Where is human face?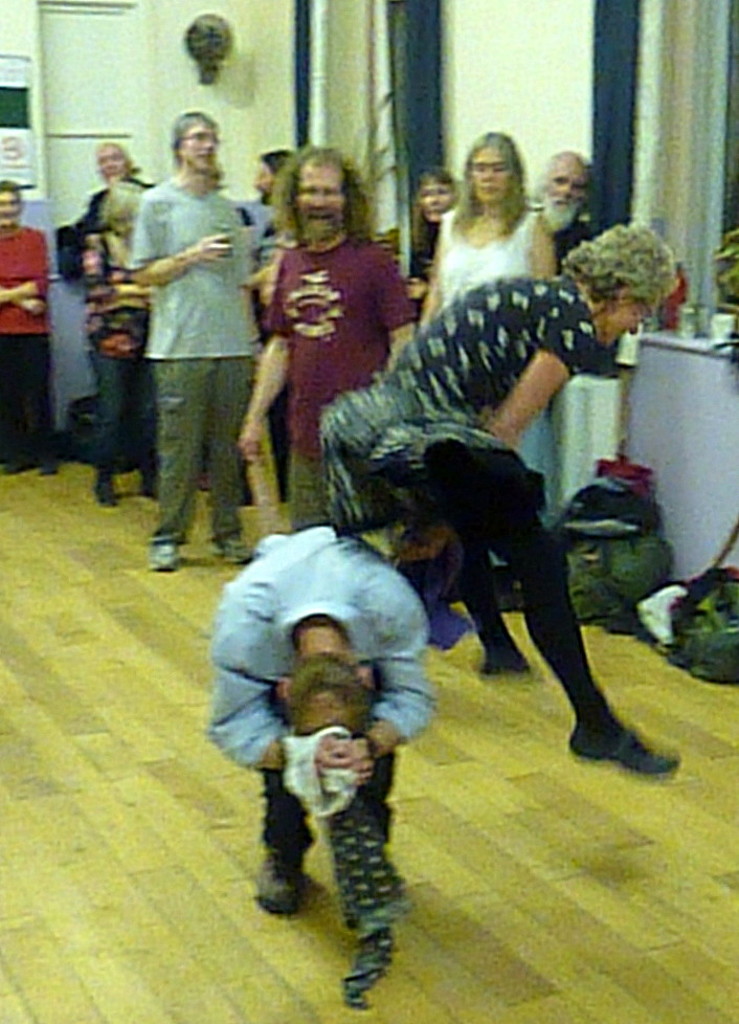
select_region(543, 153, 589, 206).
